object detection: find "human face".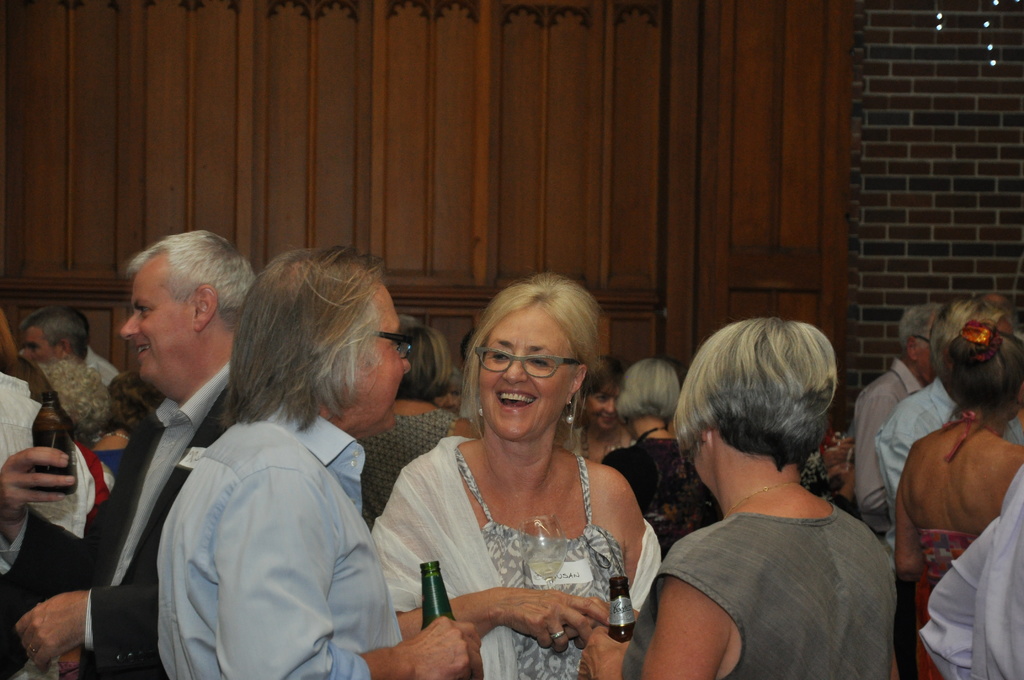
[left=364, top=287, right=411, bottom=425].
